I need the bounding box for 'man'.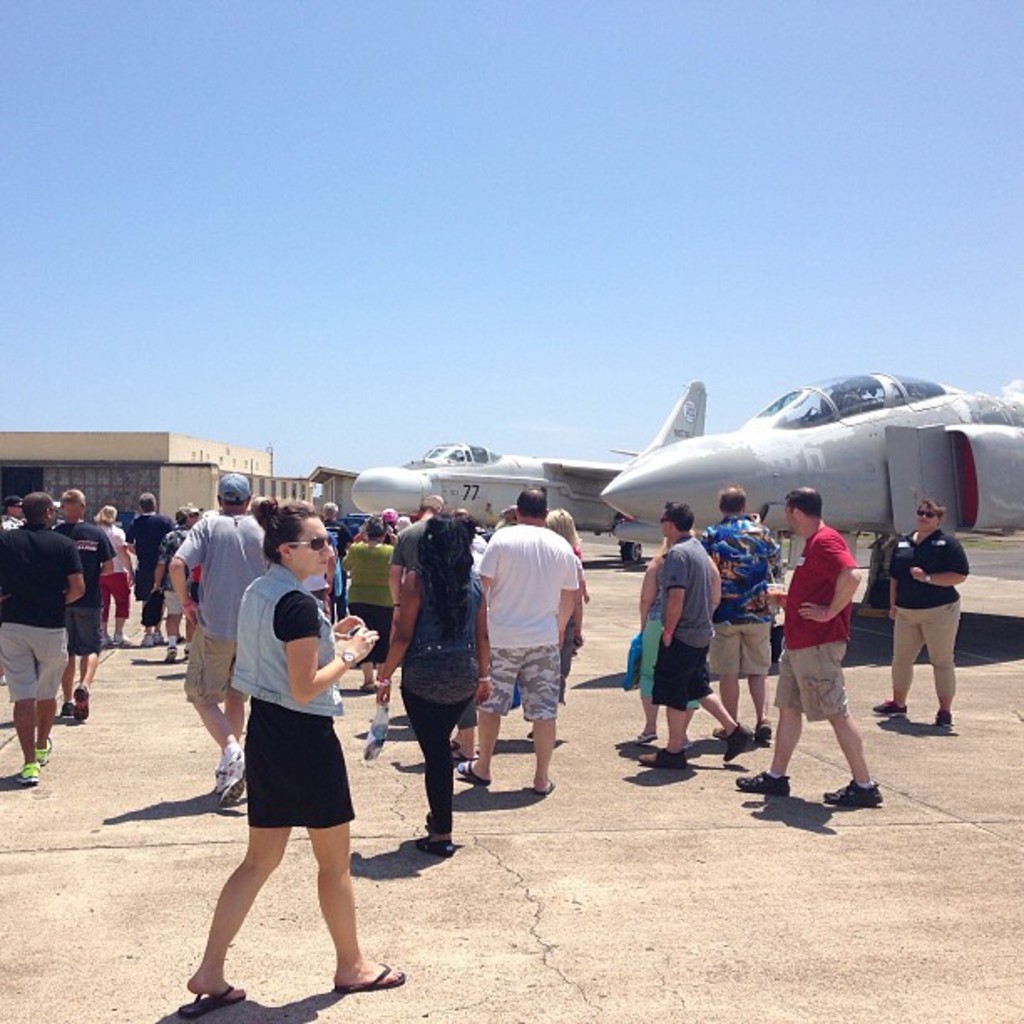
Here it is: (left=475, top=502, right=596, bottom=812).
